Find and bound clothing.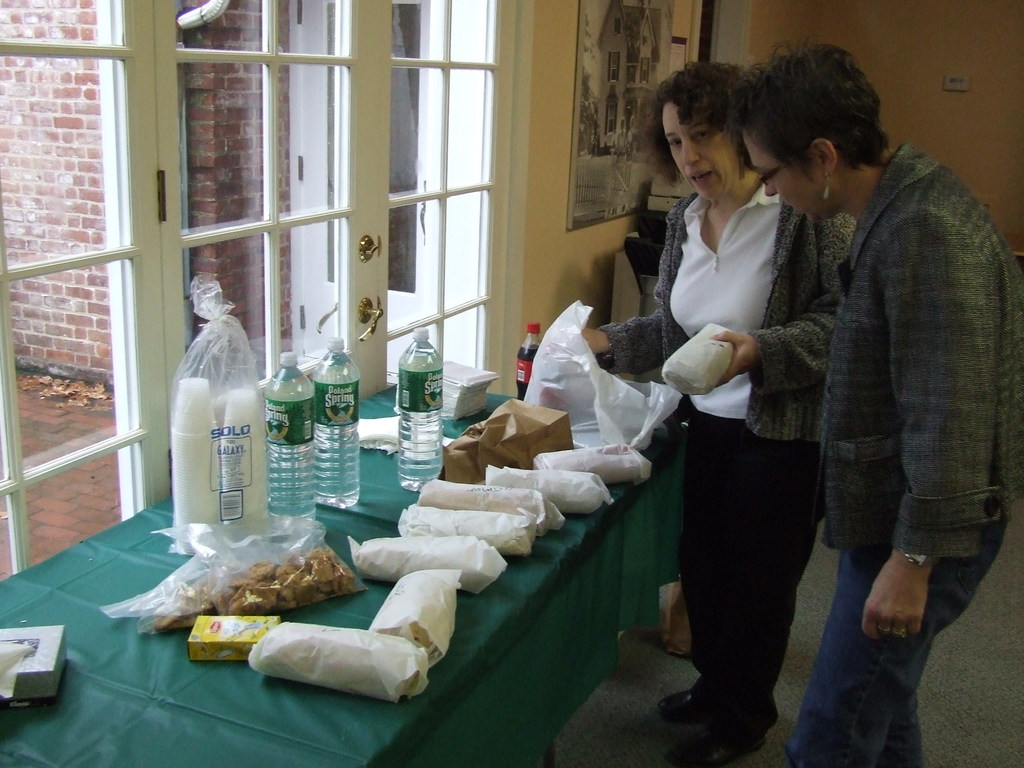
Bound: l=597, t=177, r=859, b=736.
